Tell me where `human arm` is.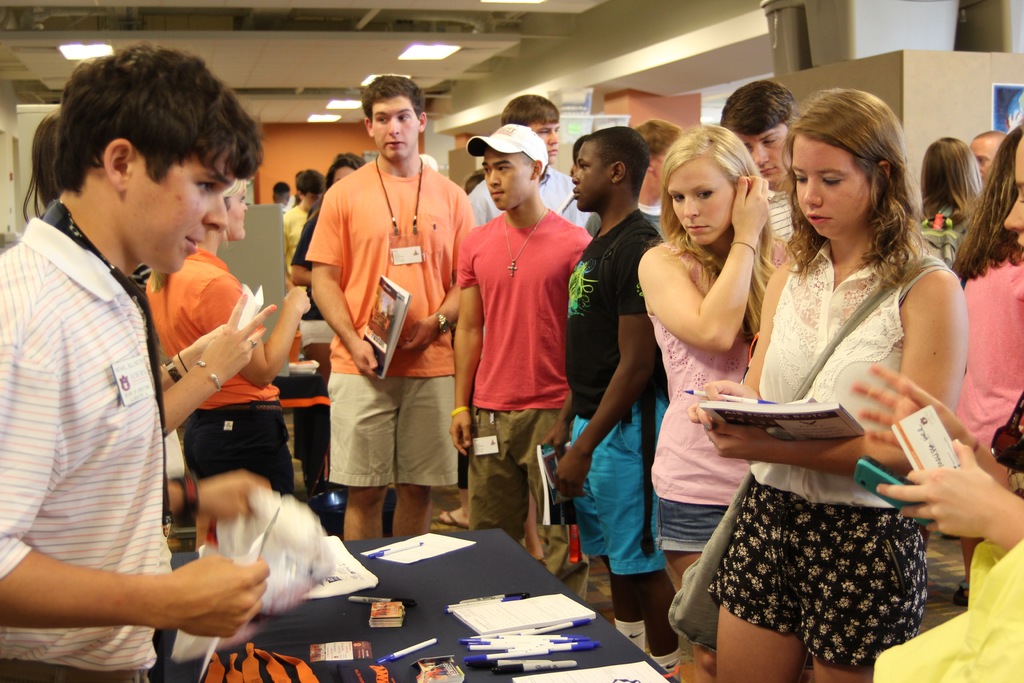
`human arm` is at rect(632, 174, 772, 347).
